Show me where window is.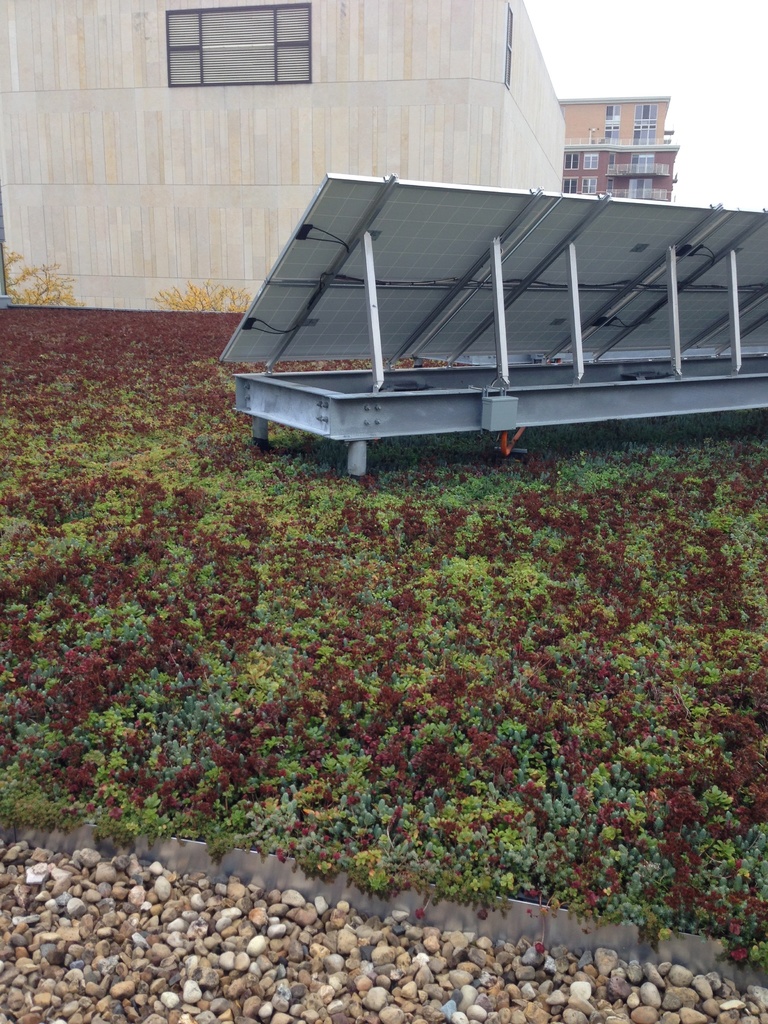
window is at 581 173 600 194.
